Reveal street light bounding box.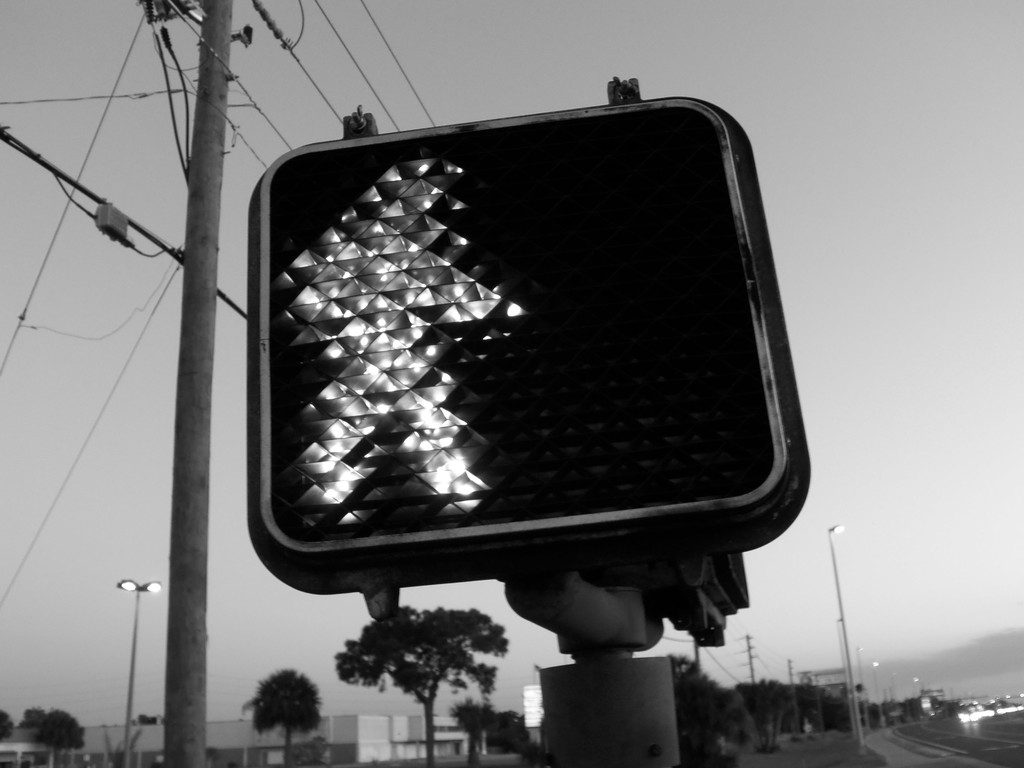
Revealed: select_region(118, 579, 160, 765).
